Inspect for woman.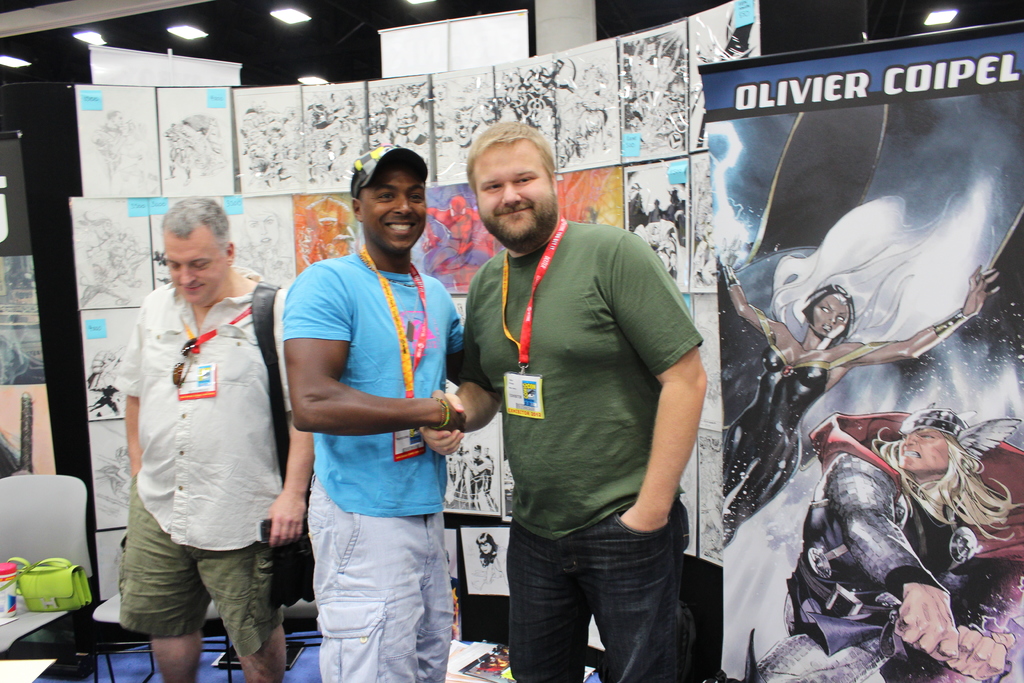
Inspection: select_region(104, 179, 301, 671).
